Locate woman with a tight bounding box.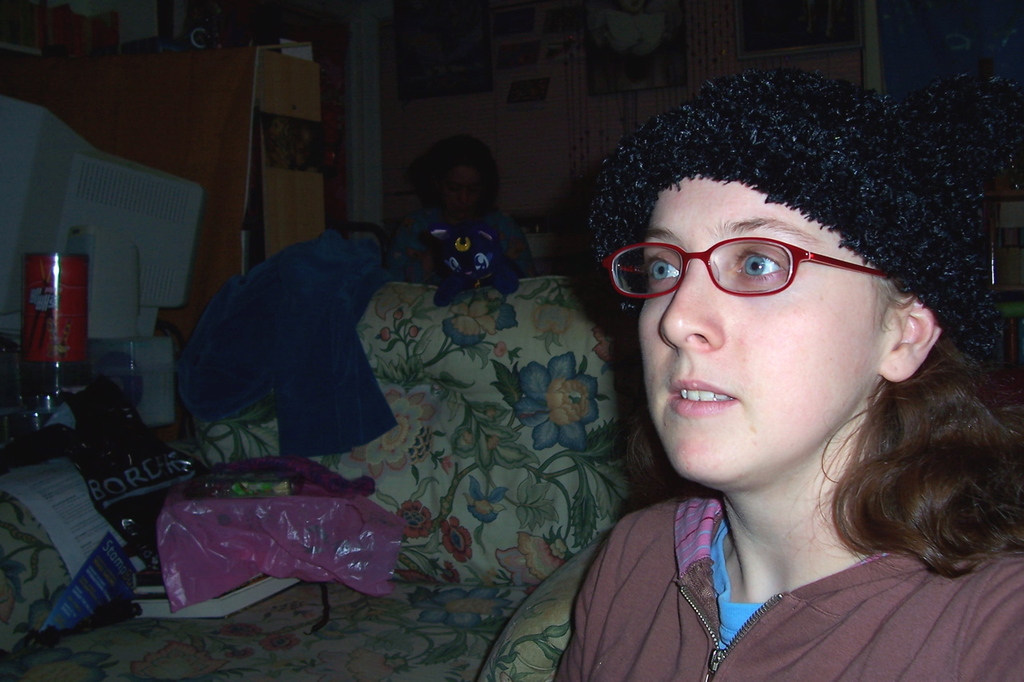
pyautogui.locateOnScreen(549, 49, 1023, 681).
